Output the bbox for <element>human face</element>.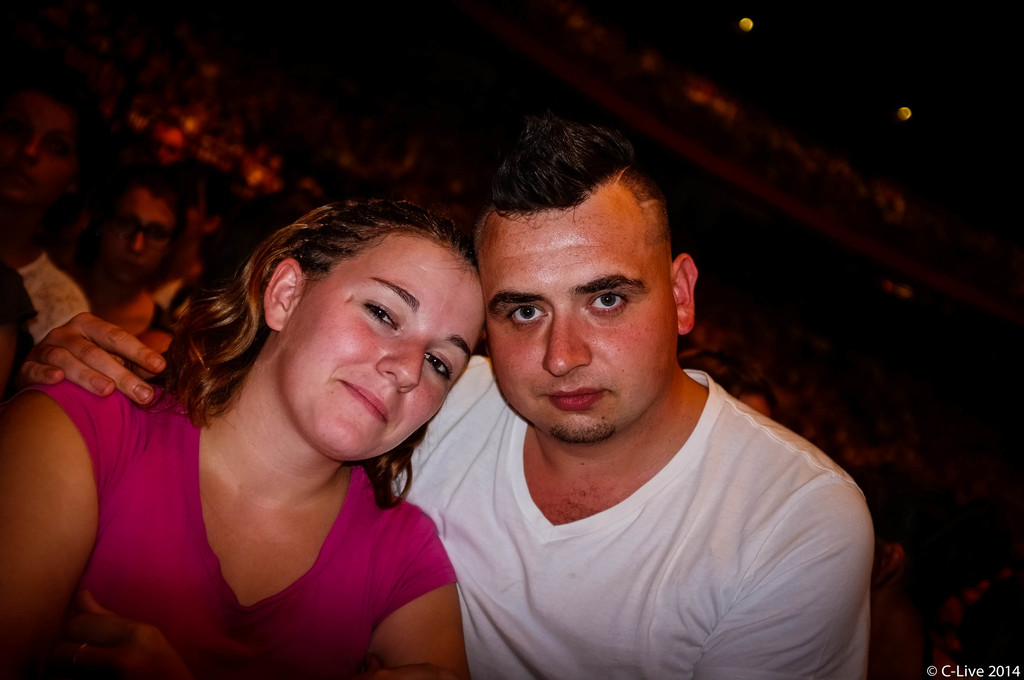
10,93,63,202.
